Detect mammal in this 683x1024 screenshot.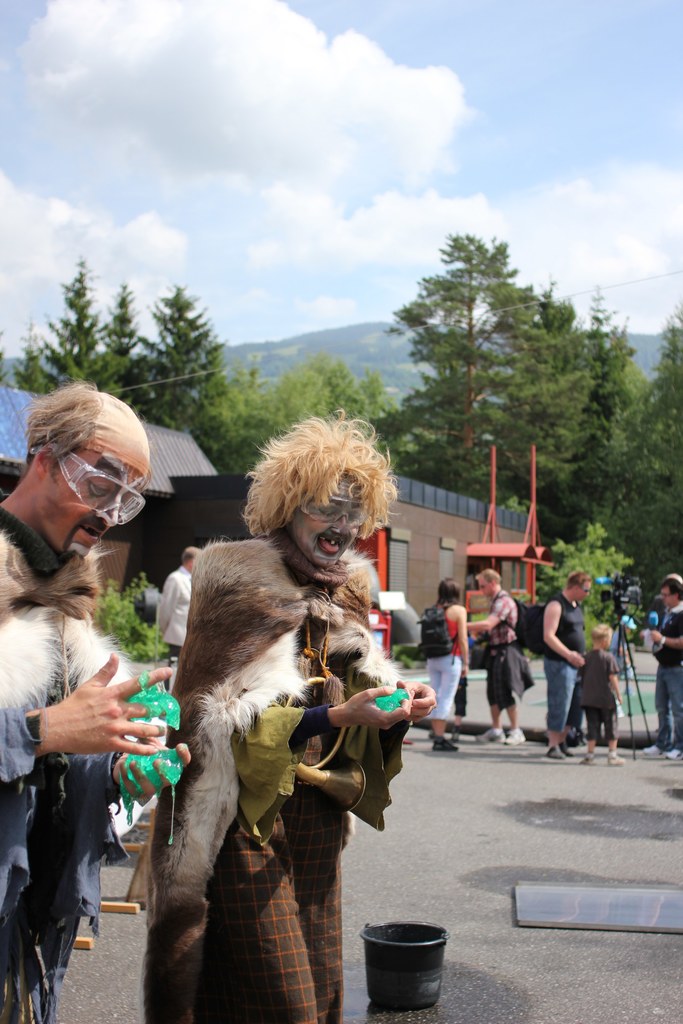
Detection: Rect(473, 573, 520, 746).
